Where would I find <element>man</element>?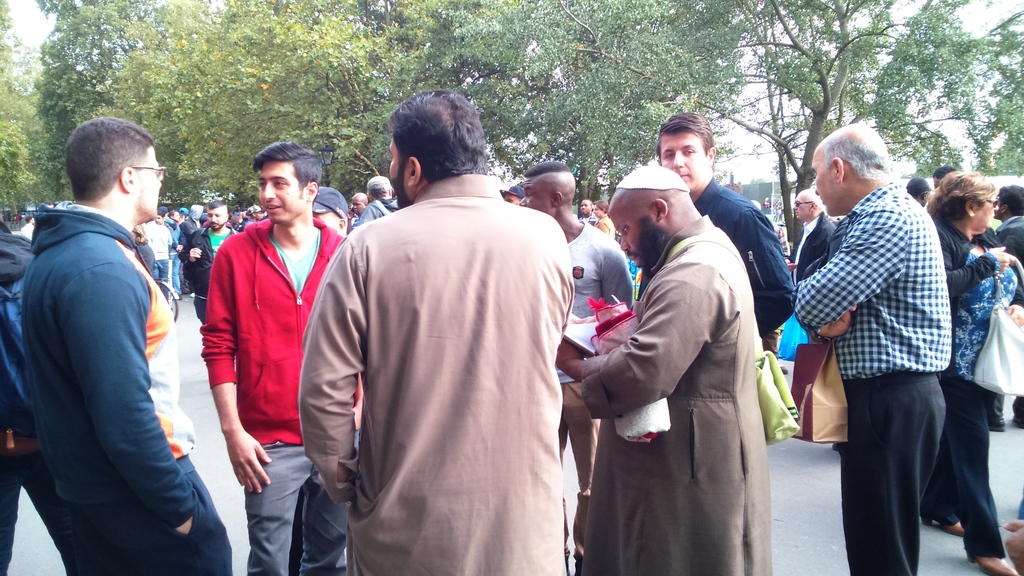
At (x1=22, y1=115, x2=233, y2=575).
